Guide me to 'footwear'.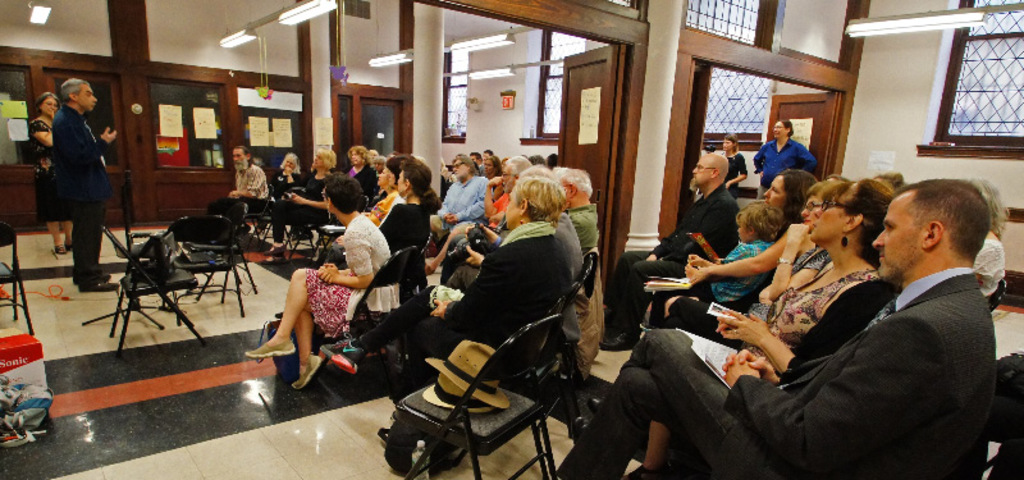
Guidance: {"left": 63, "top": 237, "right": 72, "bottom": 252}.
